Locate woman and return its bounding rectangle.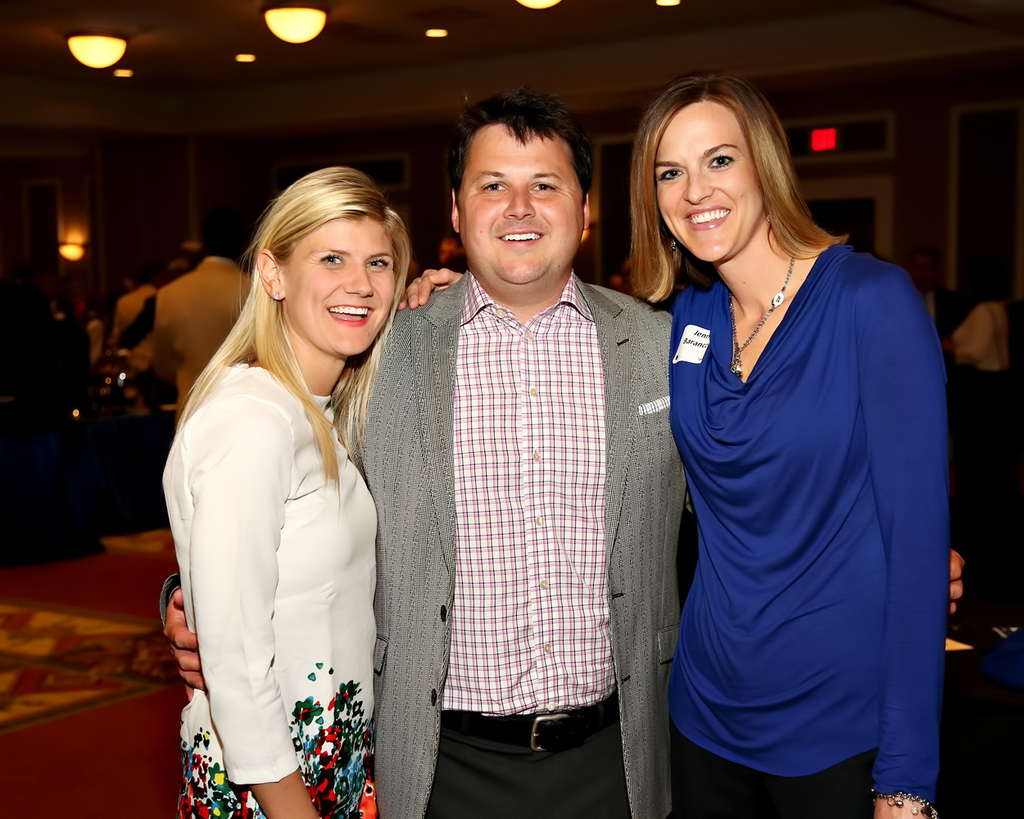
l=146, t=164, r=426, b=818.
